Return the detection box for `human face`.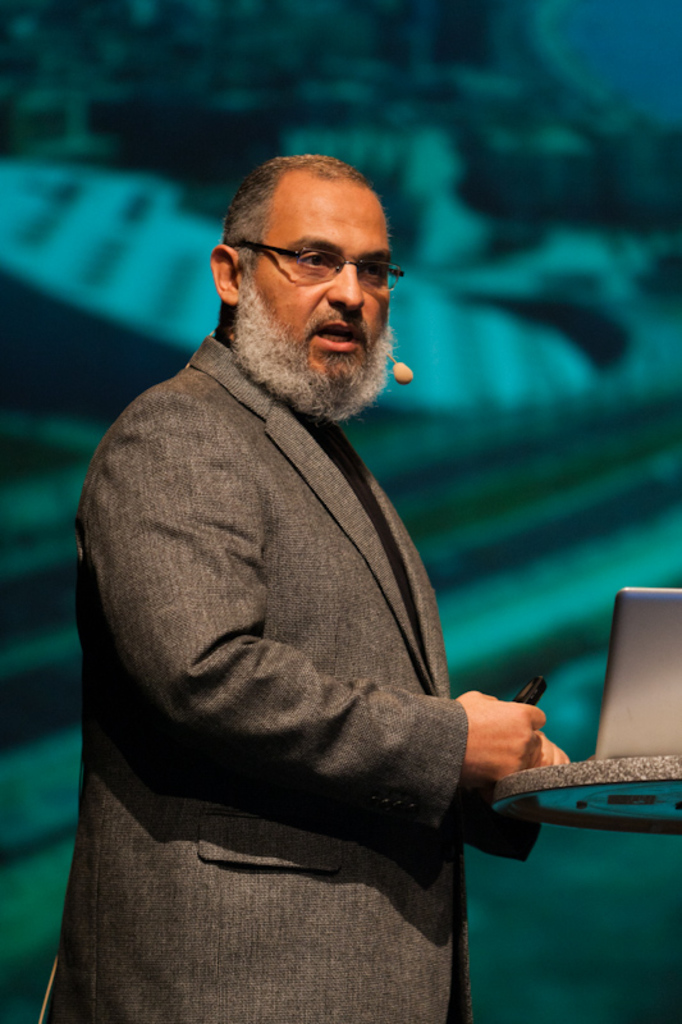
bbox=[246, 184, 397, 401].
